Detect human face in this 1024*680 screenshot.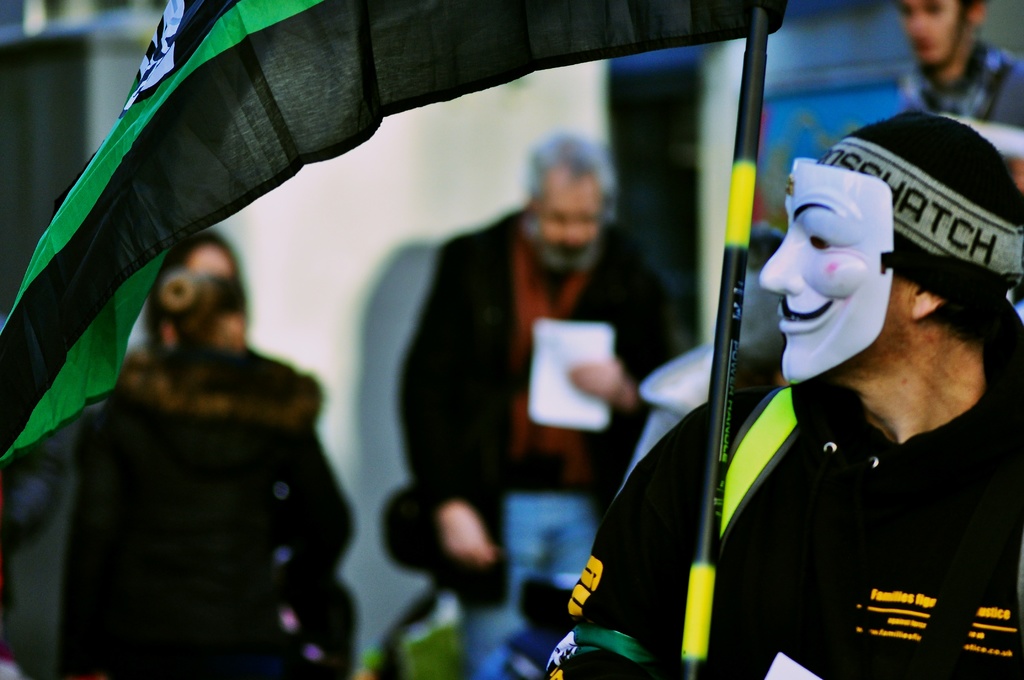
Detection: x1=758 y1=156 x2=900 y2=387.
